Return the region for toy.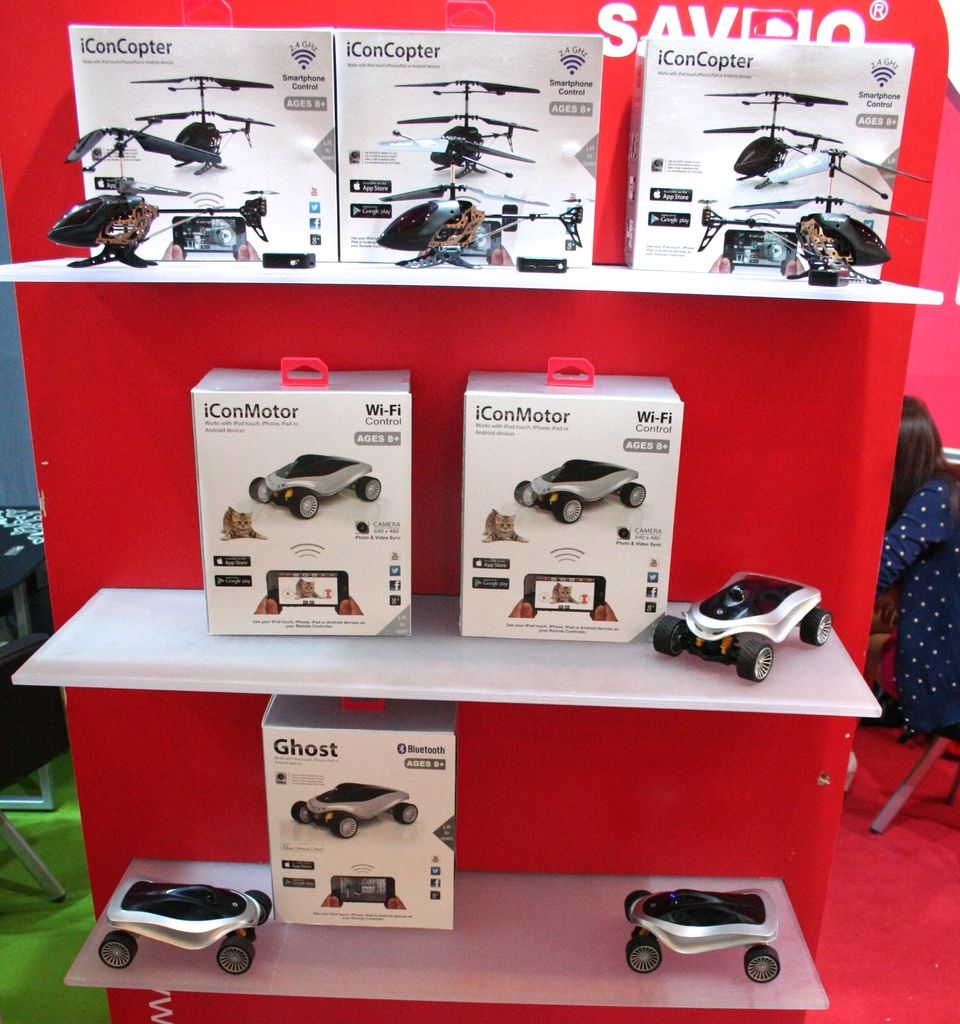
[left=250, top=456, right=380, bottom=521].
